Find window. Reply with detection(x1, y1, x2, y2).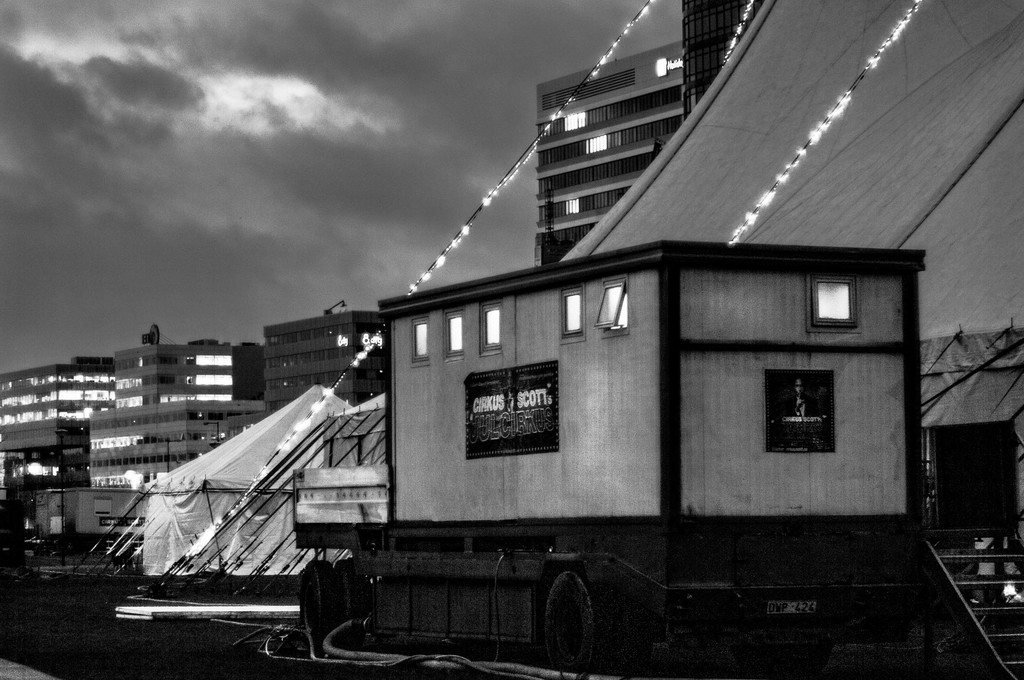
detection(483, 303, 504, 345).
